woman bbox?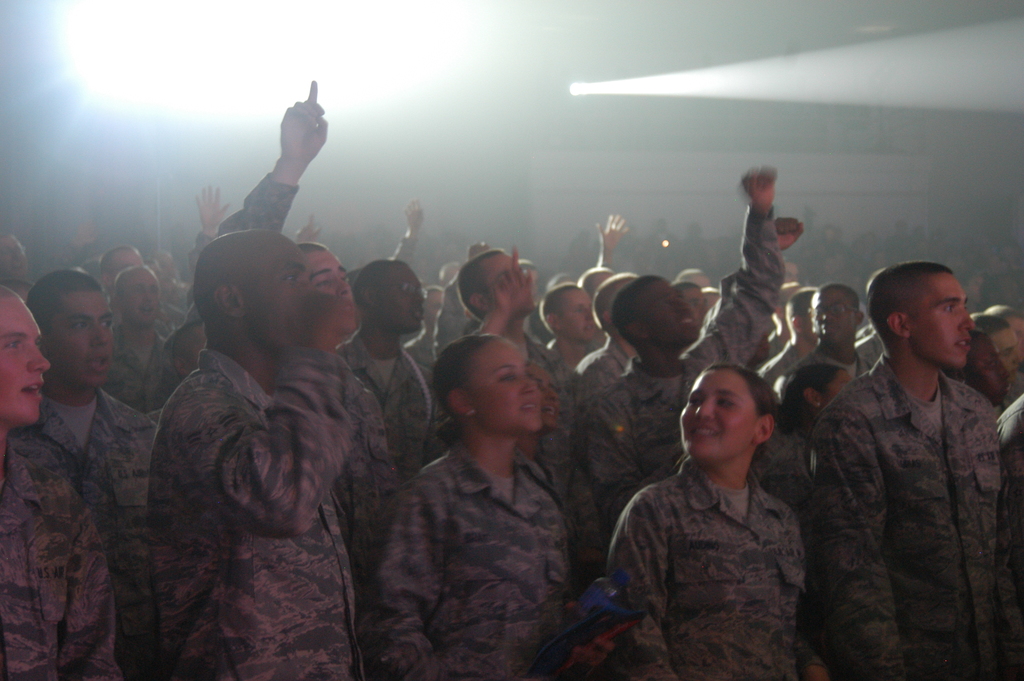
detection(358, 313, 618, 674)
